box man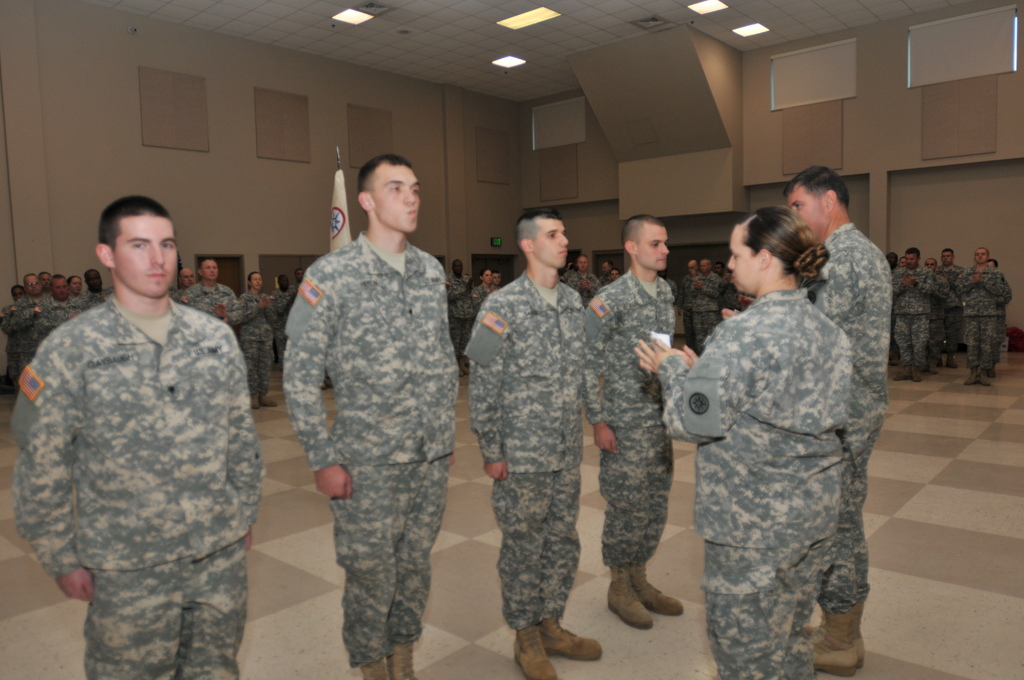
<box>283,154,456,679</box>
